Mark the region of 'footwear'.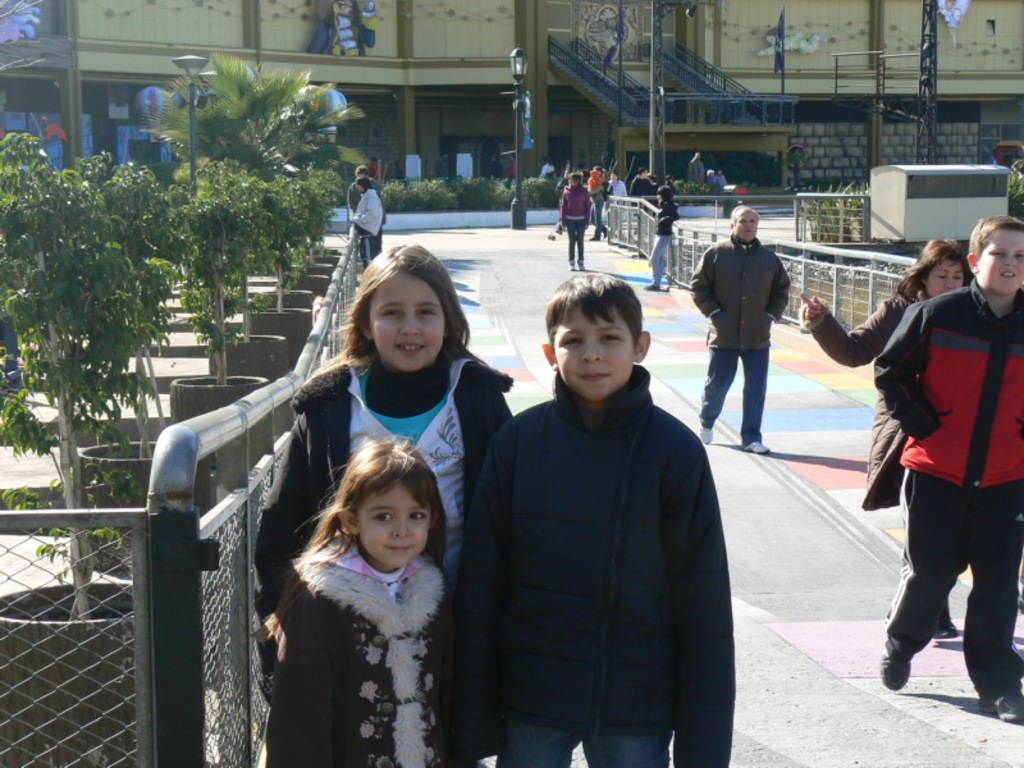
Region: (left=980, top=689, right=1023, bottom=727).
